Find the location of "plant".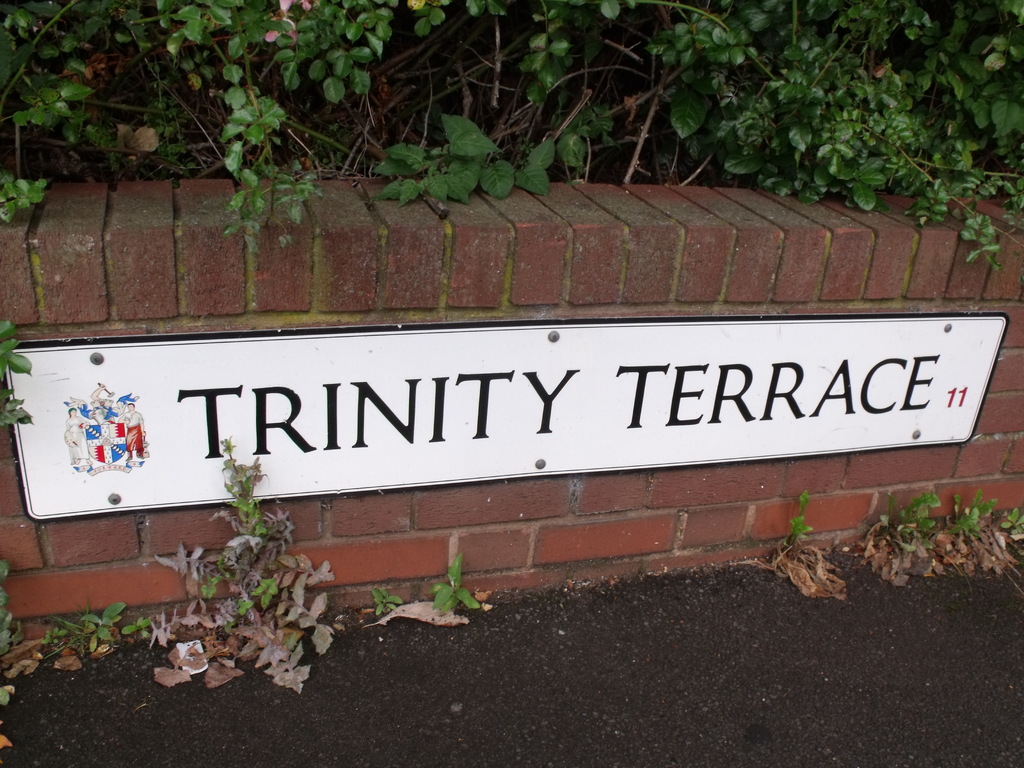
Location: bbox=(42, 598, 126, 662).
